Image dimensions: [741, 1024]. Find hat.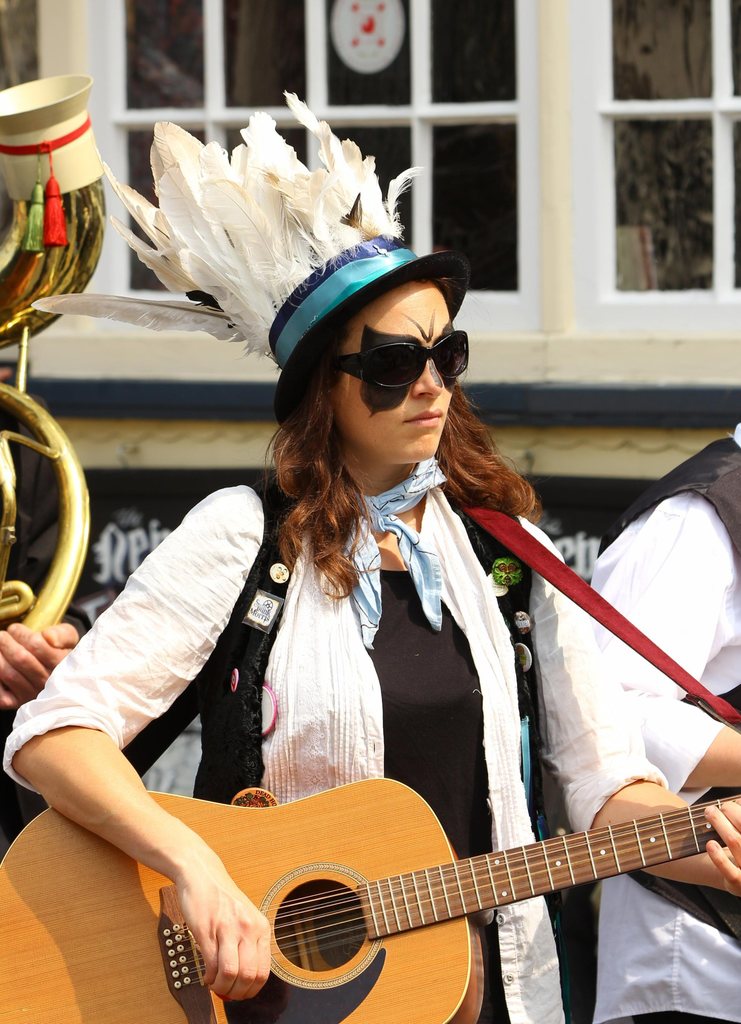
34,86,469,438.
